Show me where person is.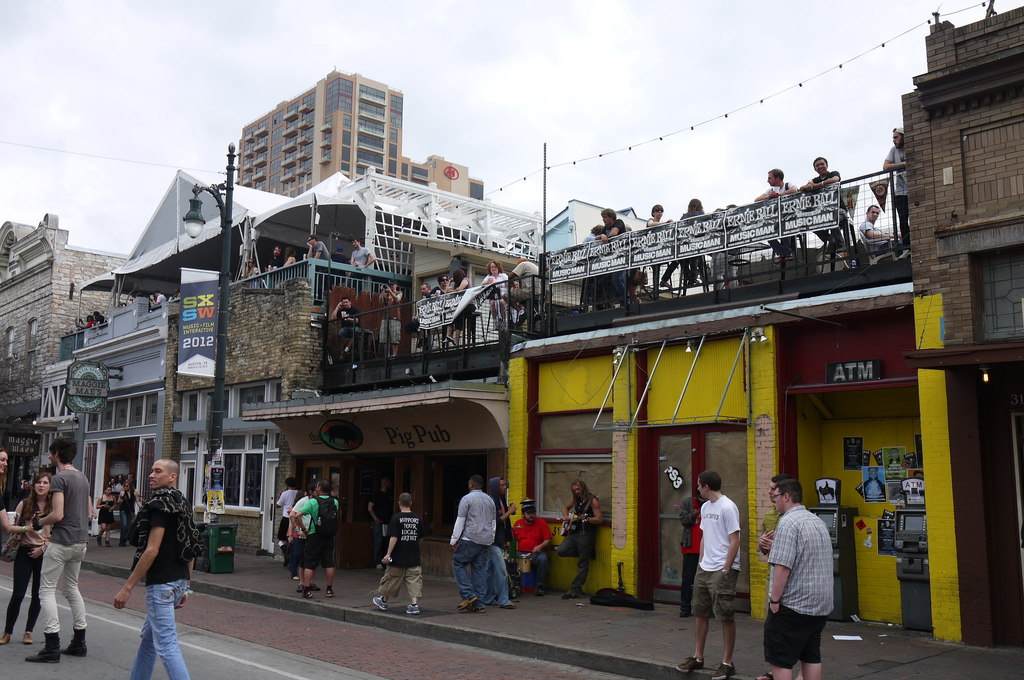
person is at [x1=803, y1=158, x2=849, y2=254].
